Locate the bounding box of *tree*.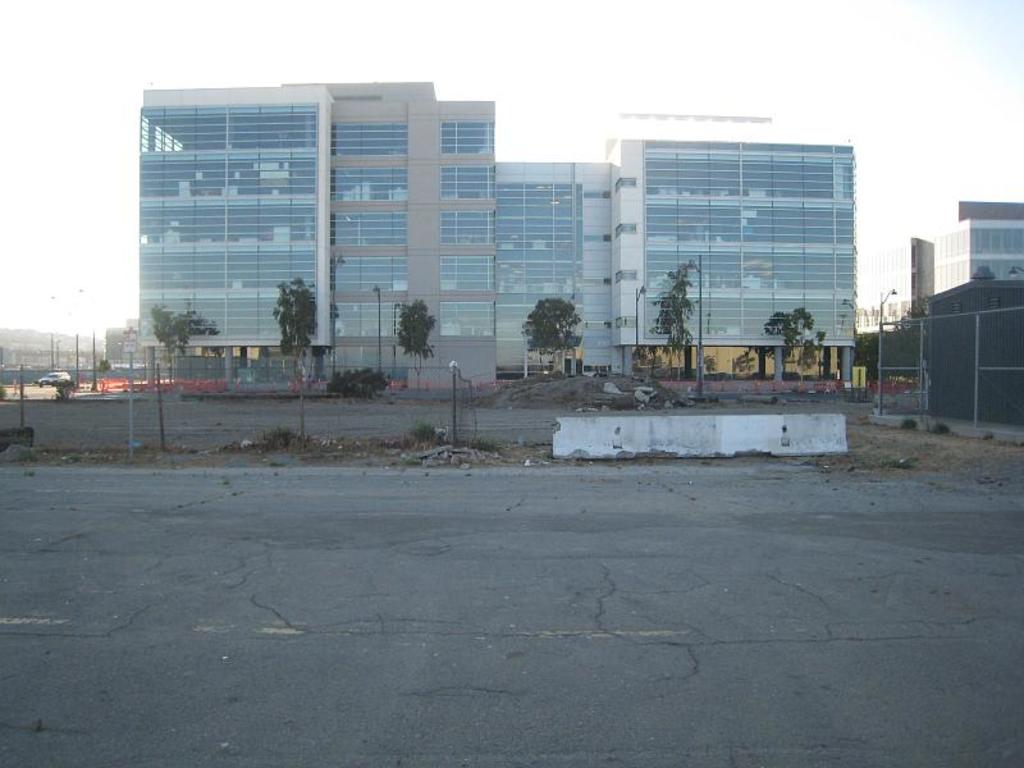
Bounding box: <bbox>396, 300, 438, 393</bbox>.
